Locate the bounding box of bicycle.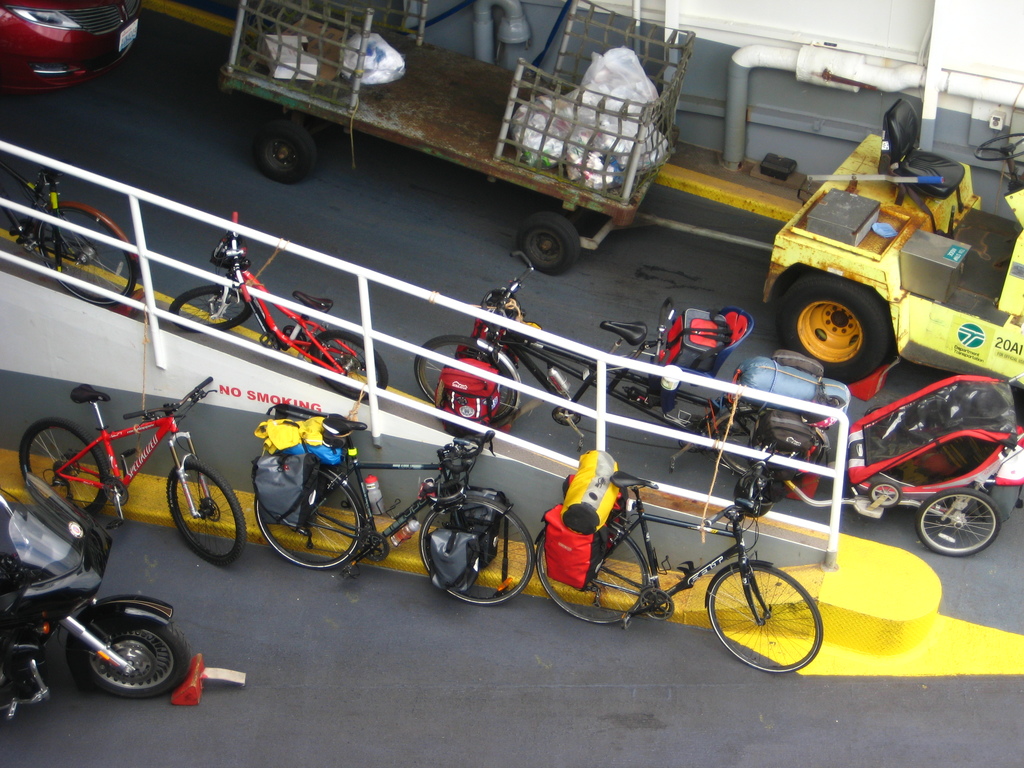
Bounding box: <box>242,408,541,611</box>.
